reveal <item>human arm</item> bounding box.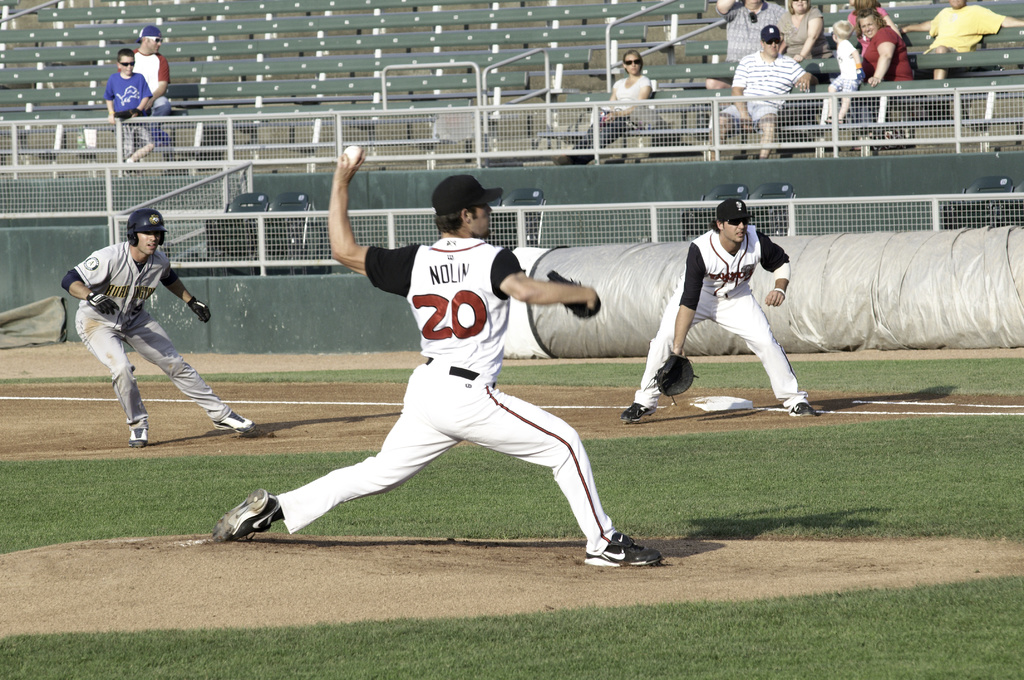
Revealed: x1=868, y1=34, x2=895, y2=89.
